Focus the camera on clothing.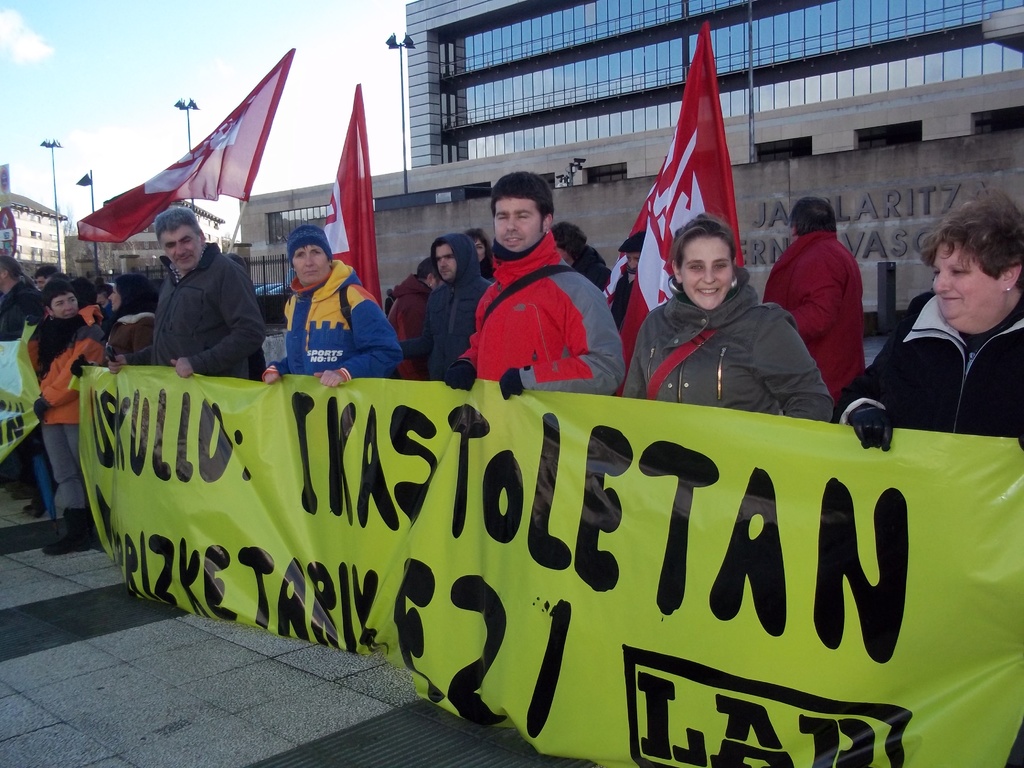
Focus region: 764/230/867/401.
